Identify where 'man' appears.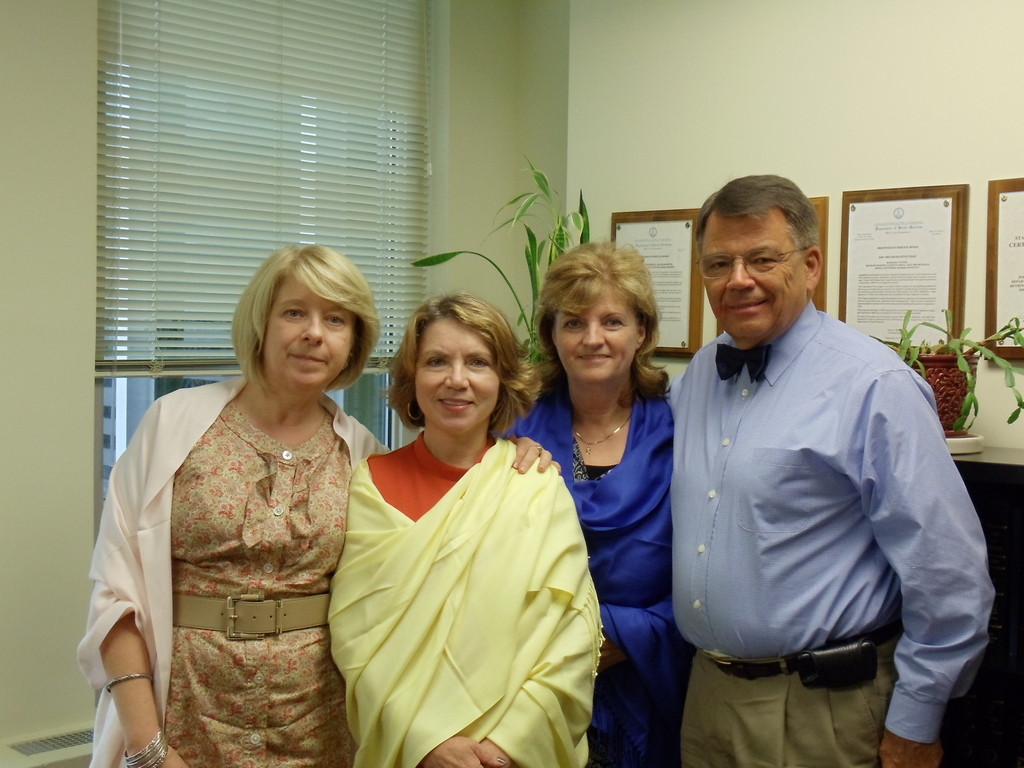
Appears at 662:177:1005:767.
